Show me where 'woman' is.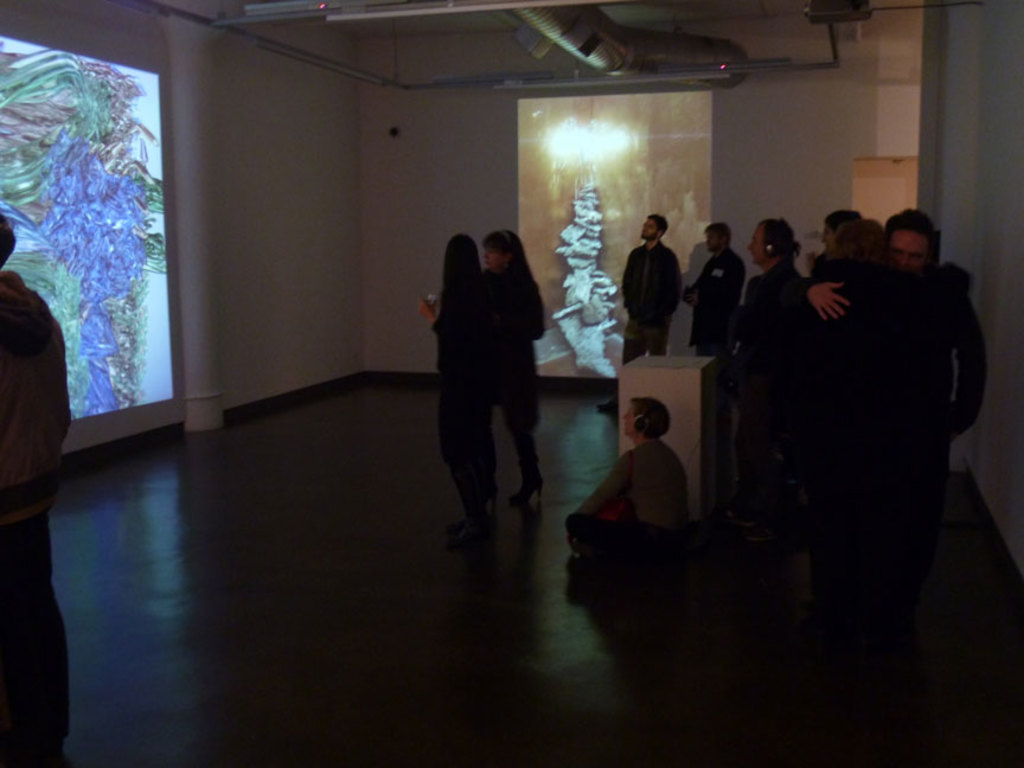
'woman' is at 463:222:550:520.
